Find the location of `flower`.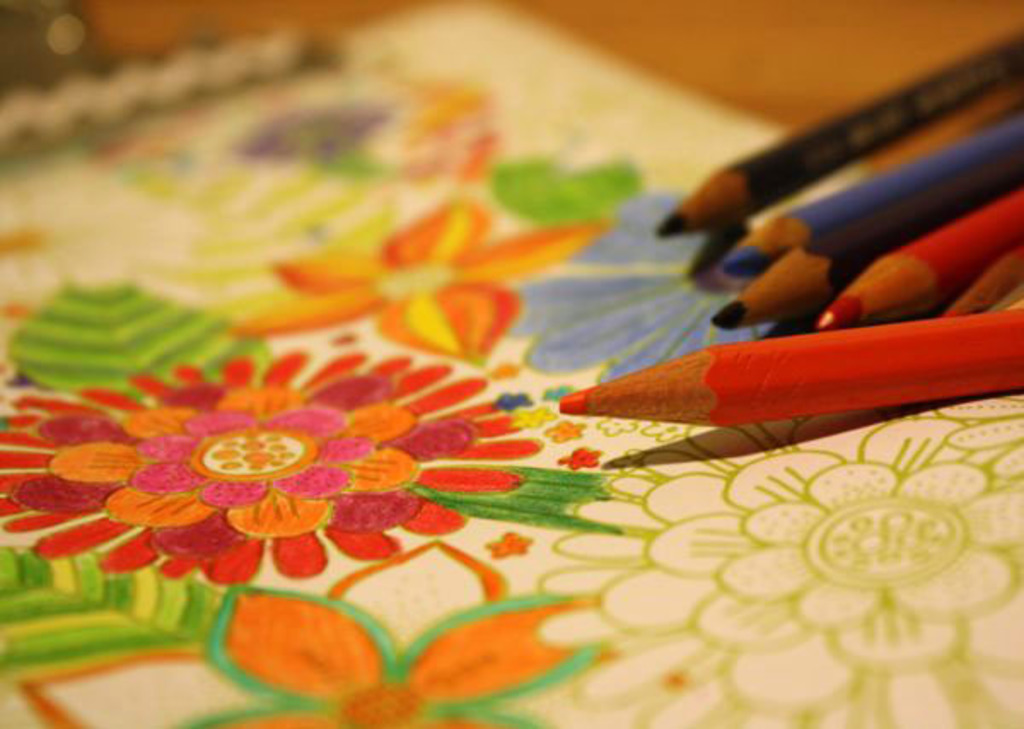
Location: left=546, top=411, right=1022, bottom=727.
